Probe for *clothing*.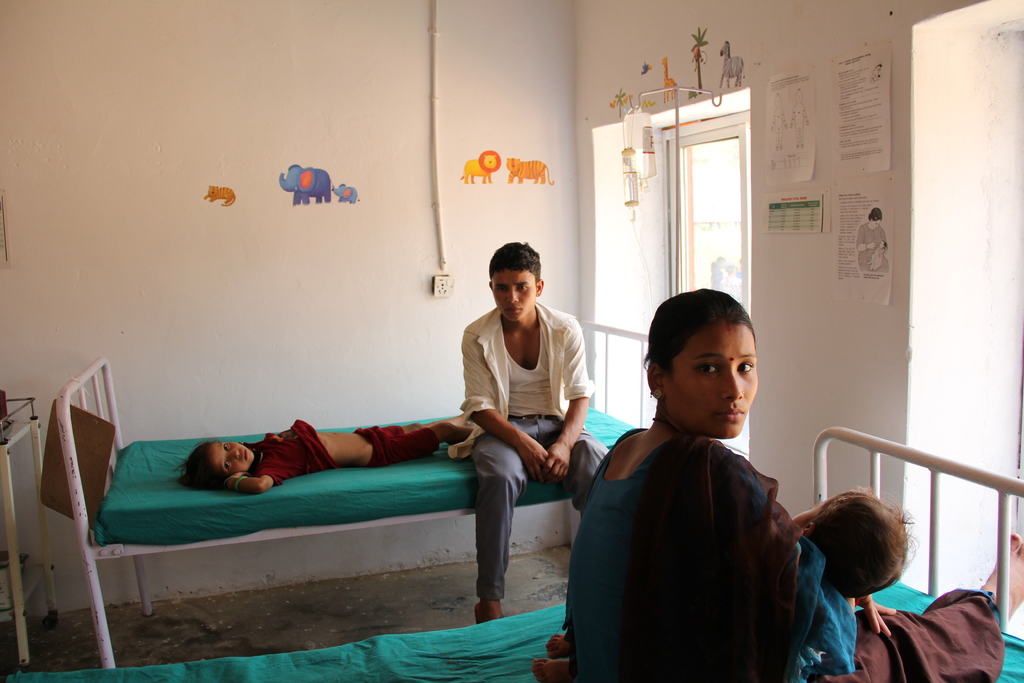
Probe result: 243 417 440 488.
